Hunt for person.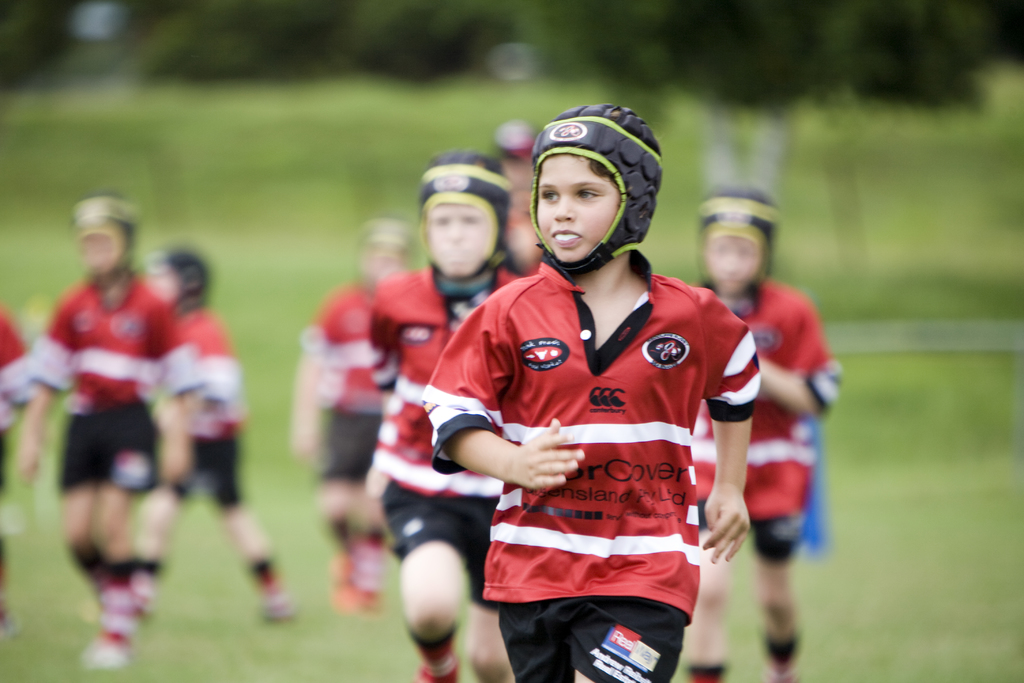
Hunted down at {"left": 694, "top": 184, "right": 842, "bottom": 682}.
